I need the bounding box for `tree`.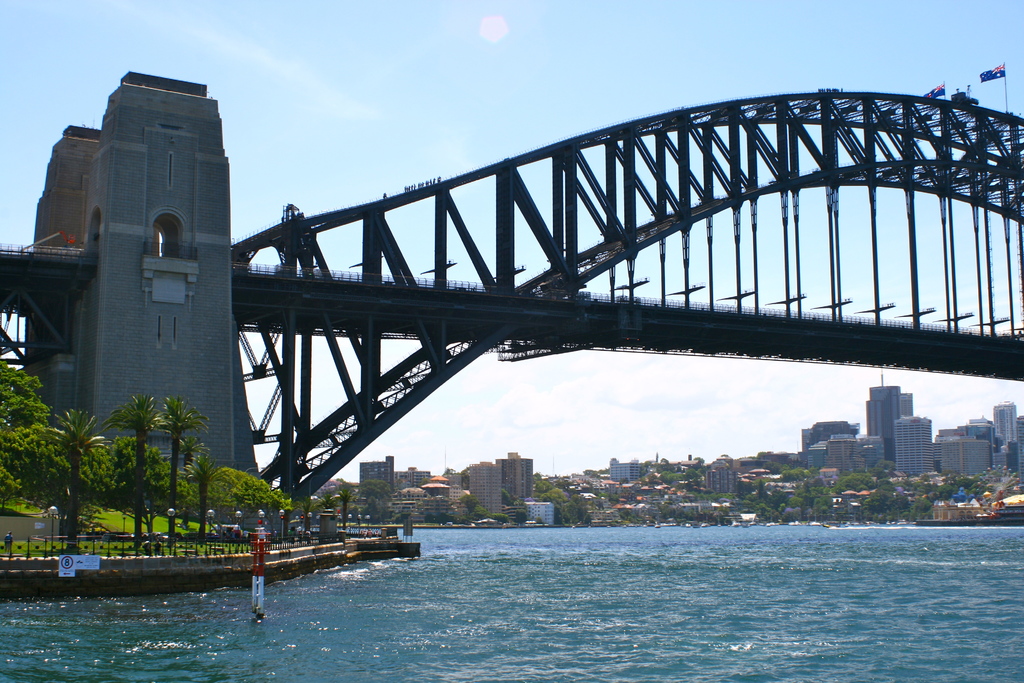
Here it is: box(157, 397, 208, 527).
